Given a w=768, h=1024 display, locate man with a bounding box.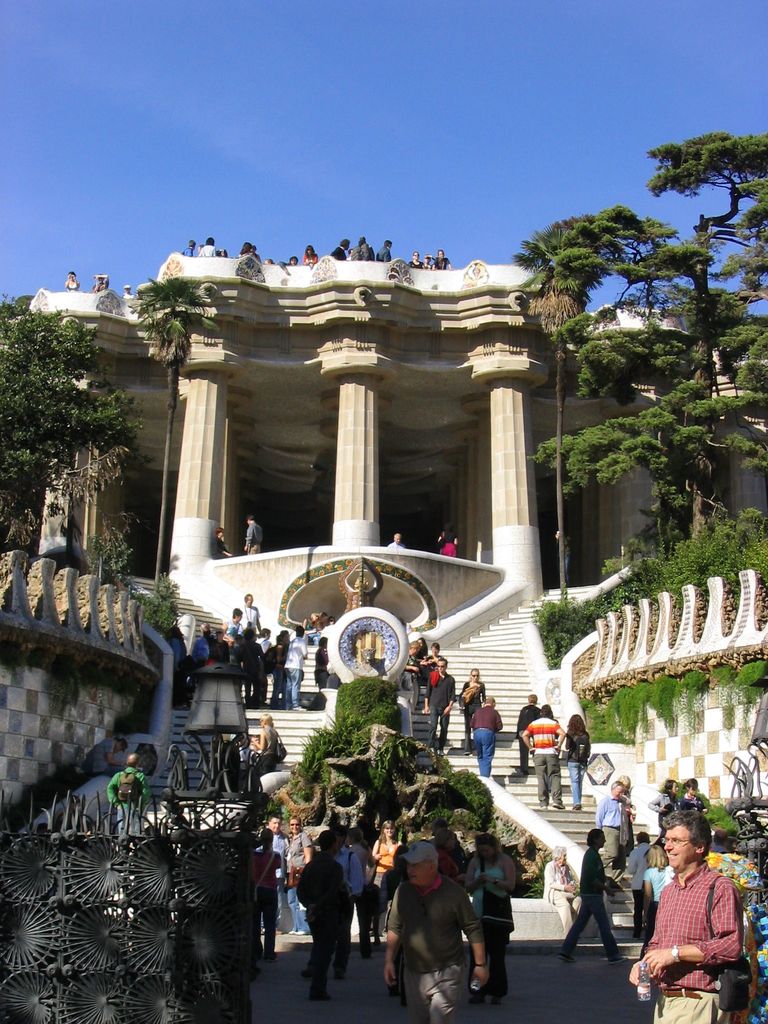
Located: (left=285, top=622, right=315, bottom=706).
